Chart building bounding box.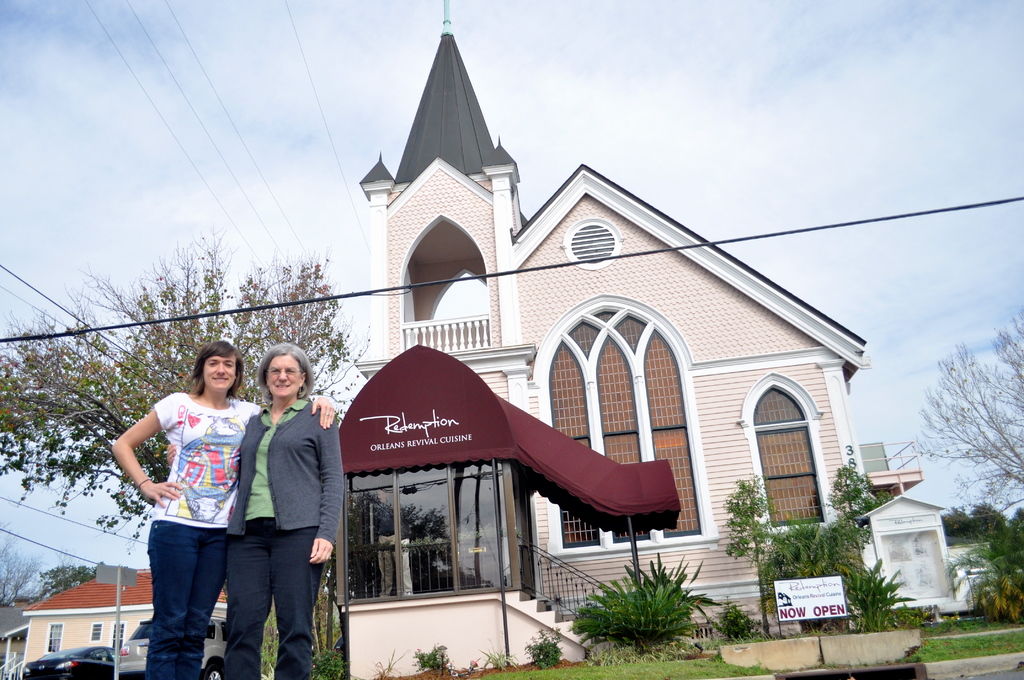
Charted: x1=335, y1=0, x2=926, y2=676.
